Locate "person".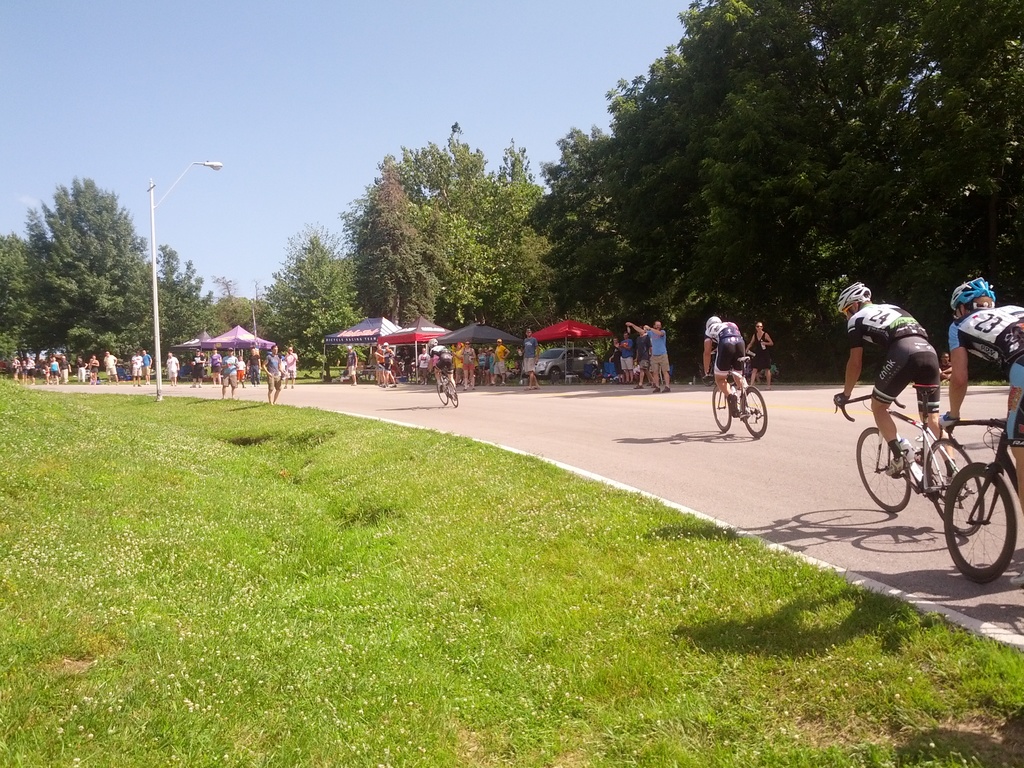
Bounding box: (left=103, top=348, right=117, bottom=384).
